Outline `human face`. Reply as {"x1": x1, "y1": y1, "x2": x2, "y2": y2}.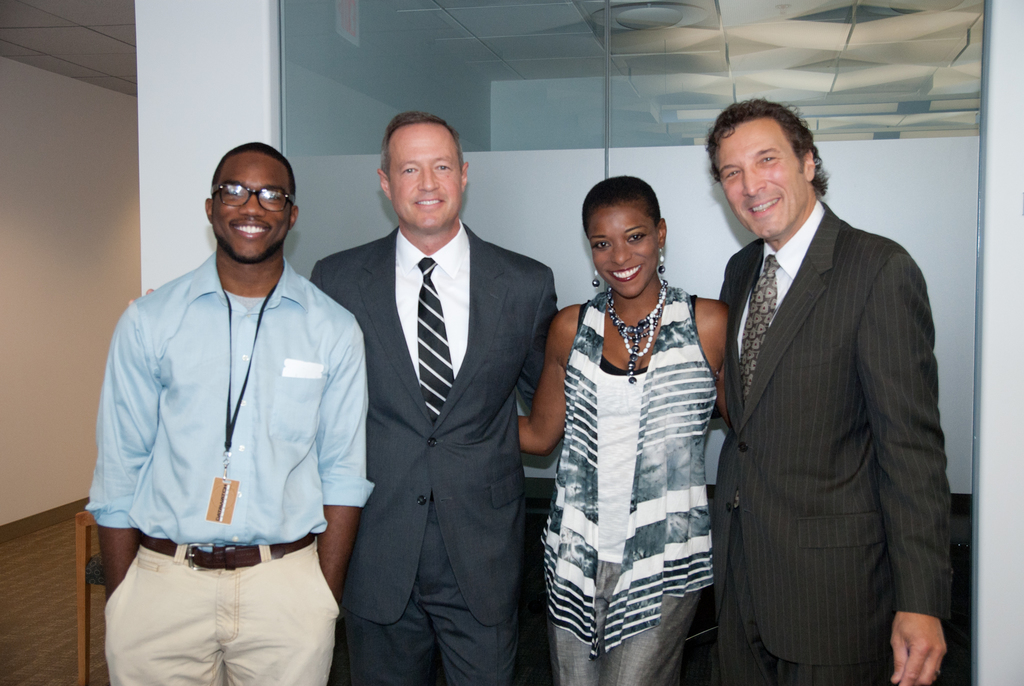
{"x1": 391, "y1": 120, "x2": 467, "y2": 227}.
